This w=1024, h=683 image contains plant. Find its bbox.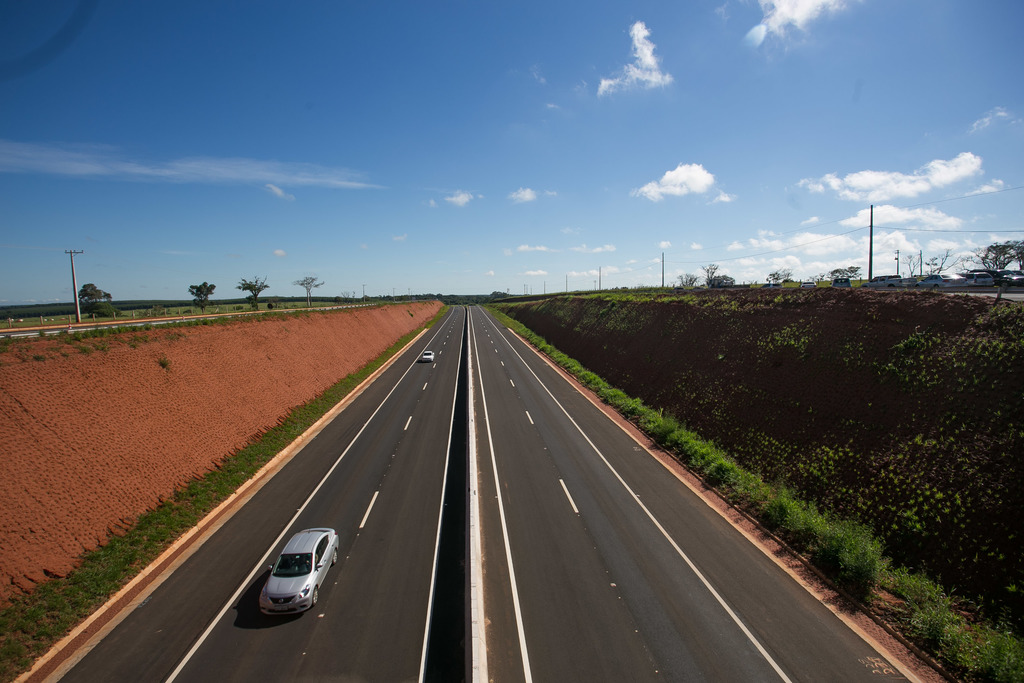
region(892, 592, 964, 645).
